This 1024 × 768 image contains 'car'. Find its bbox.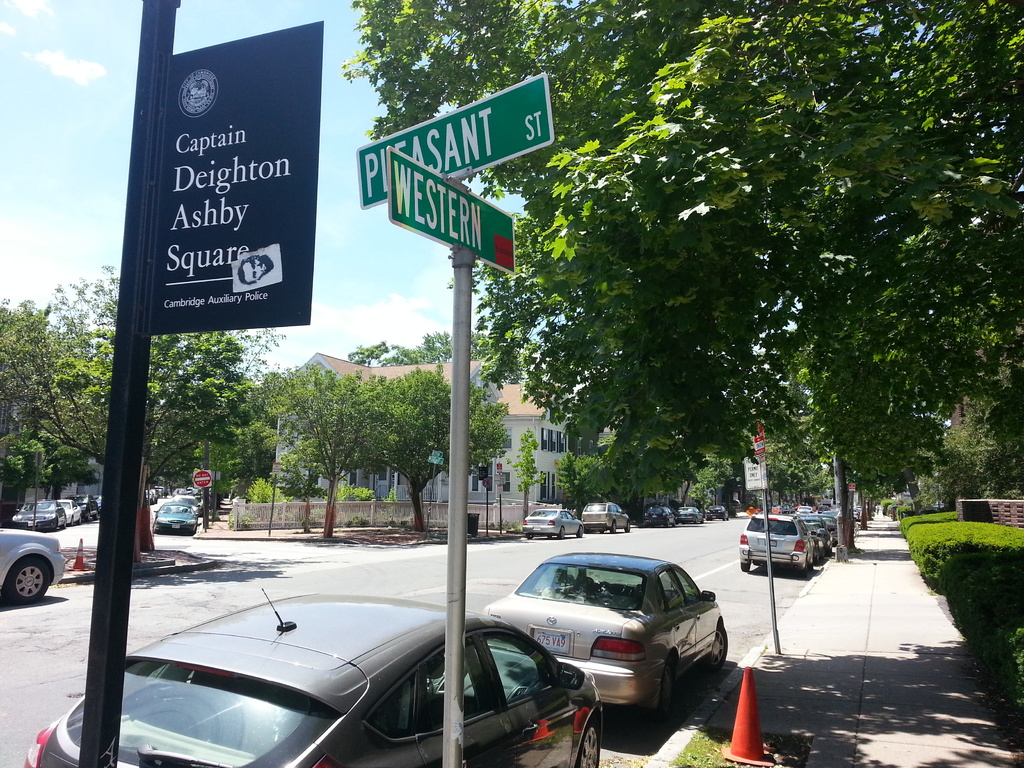
bbox=(582, 502, 632, 534).
